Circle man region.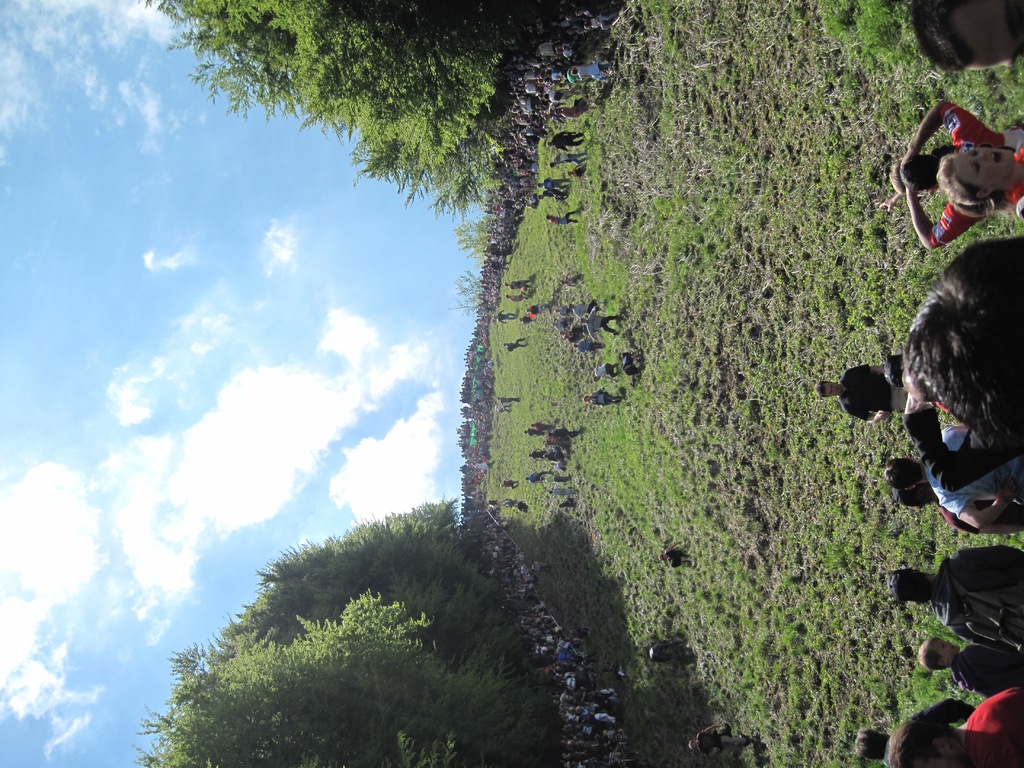
Region: 901:230:1023:544.
